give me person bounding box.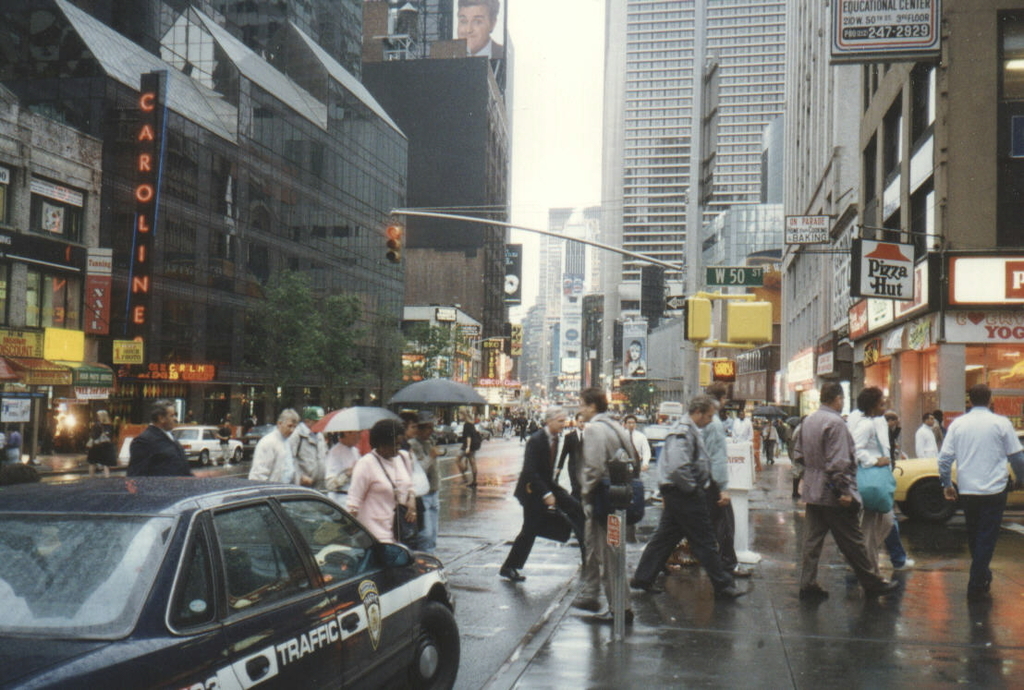
<region>567, 388, 647, 624</region>.
